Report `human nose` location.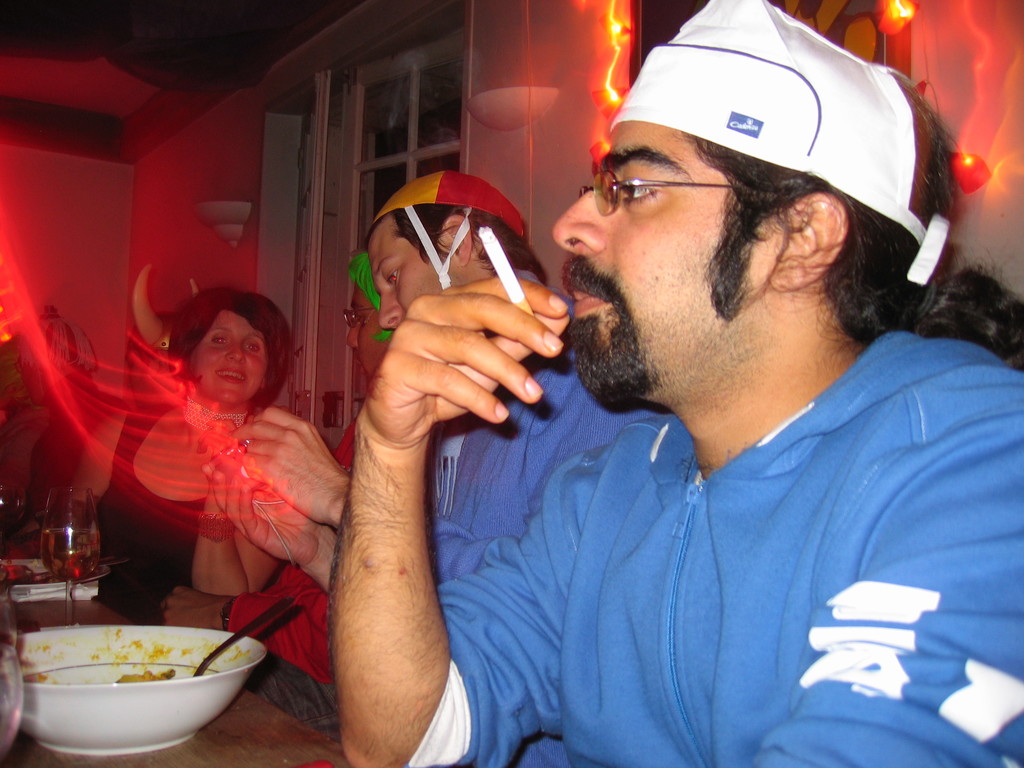
Report: {"left": 376, "top": 292, "right": 401, "bottom": 329}.
